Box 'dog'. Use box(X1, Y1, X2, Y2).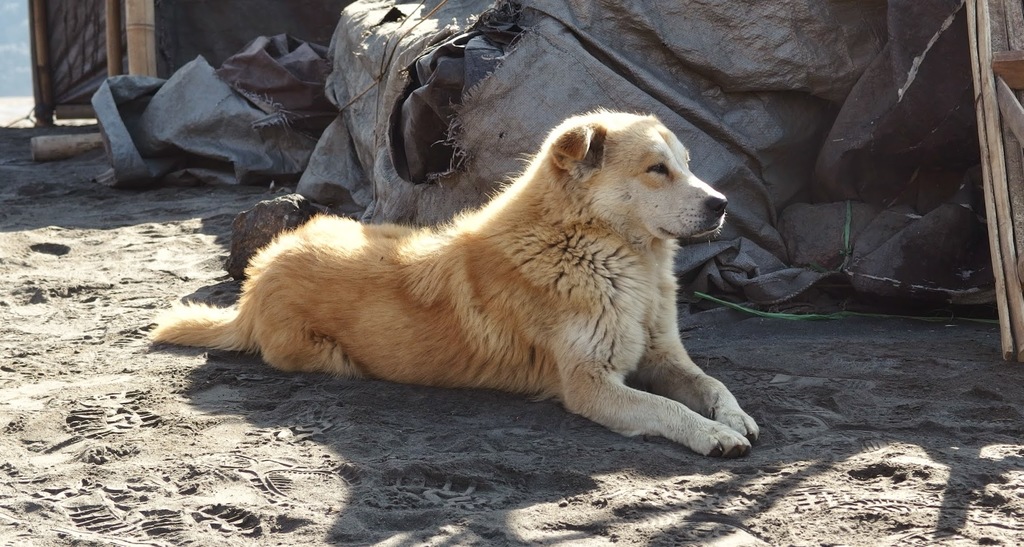
box(146, 108, 762, 462).
